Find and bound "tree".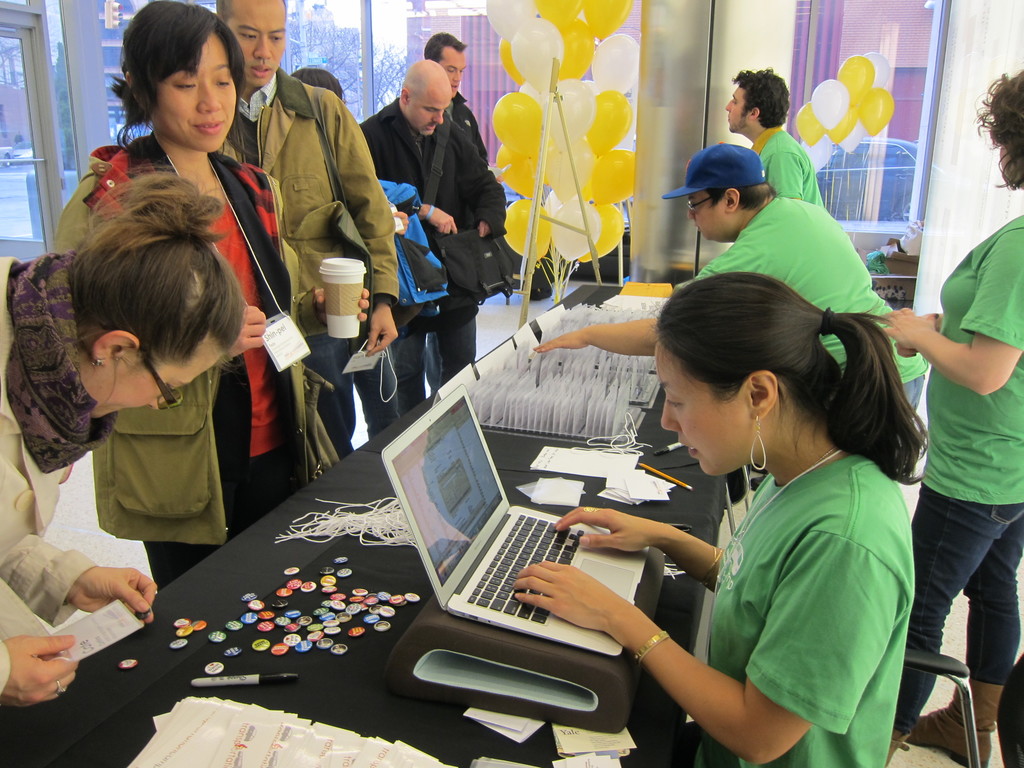
Bound: rect(337, 41, 417, 109).
